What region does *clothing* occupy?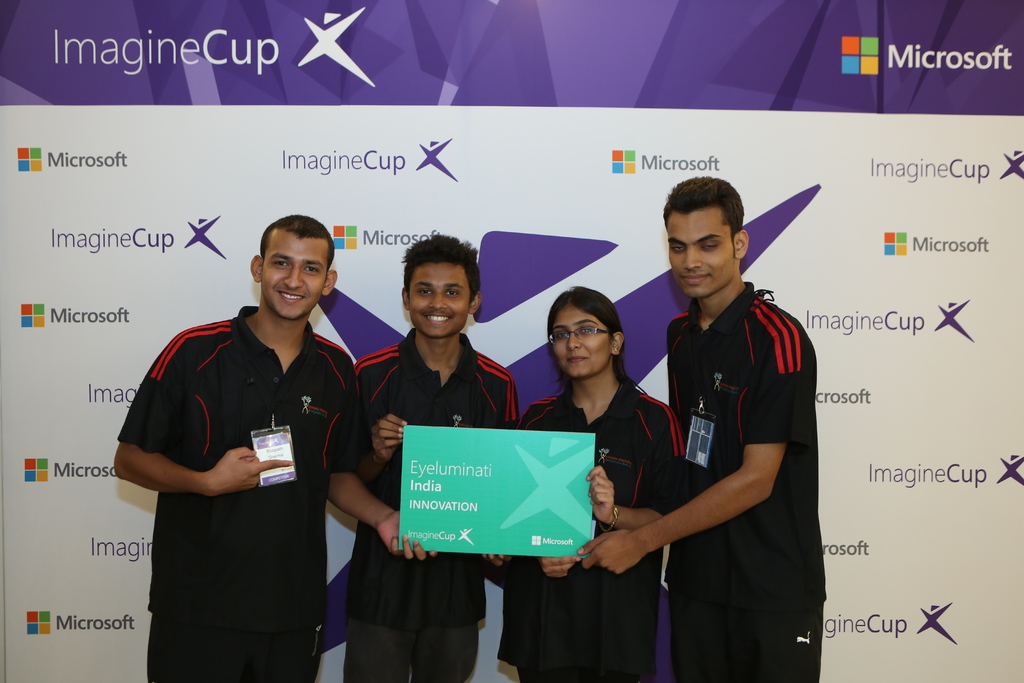
box=[355, 325, 520, 682].
